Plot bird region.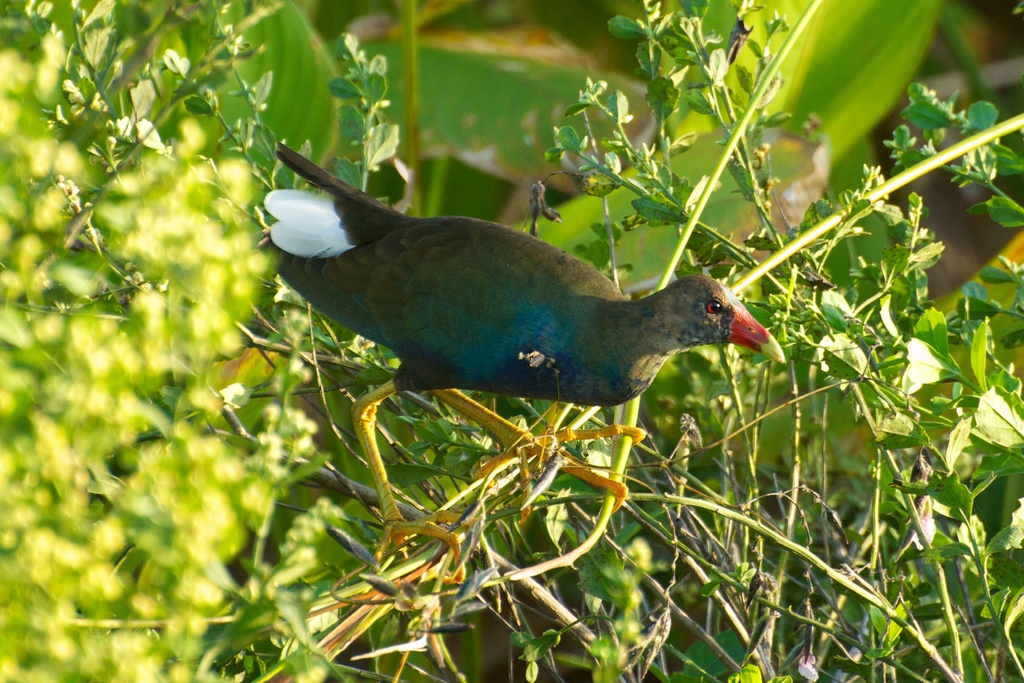
Plotted at 239,135,804,557.
